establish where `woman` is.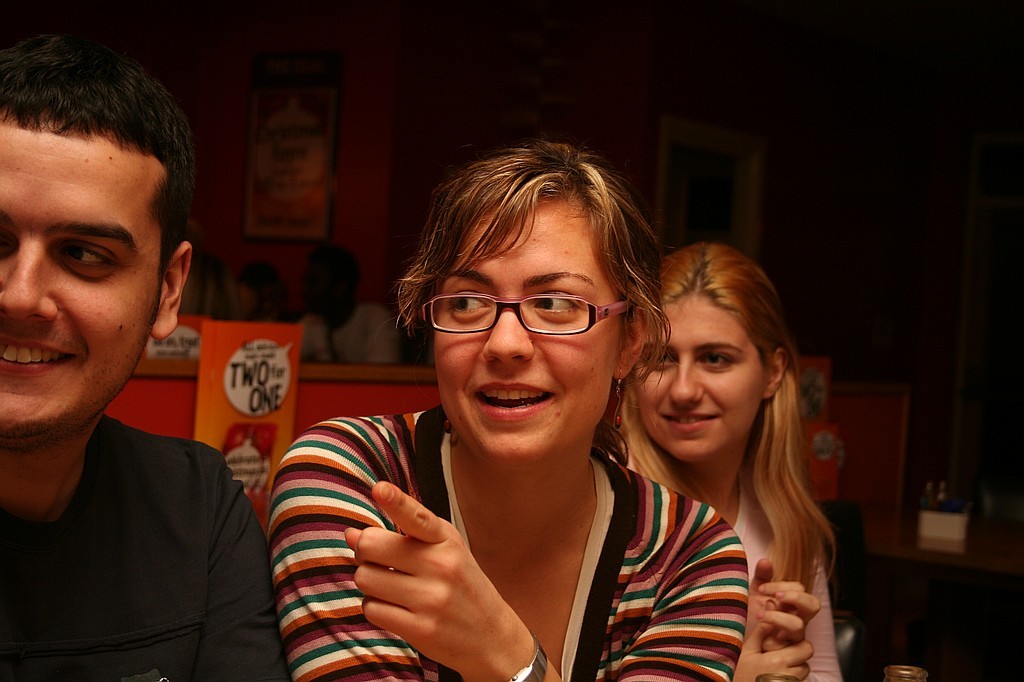
Established at {"x1": 269, "y1": 139, "x2": 751, "y2": 681}.
